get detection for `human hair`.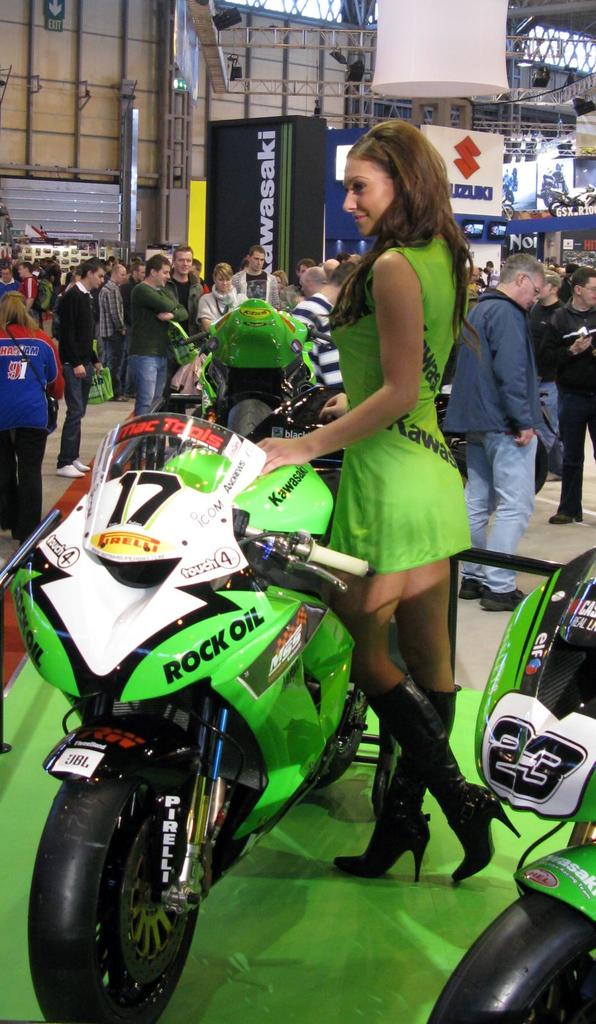
Detection: bbox=(249, 245, 266, 257).
